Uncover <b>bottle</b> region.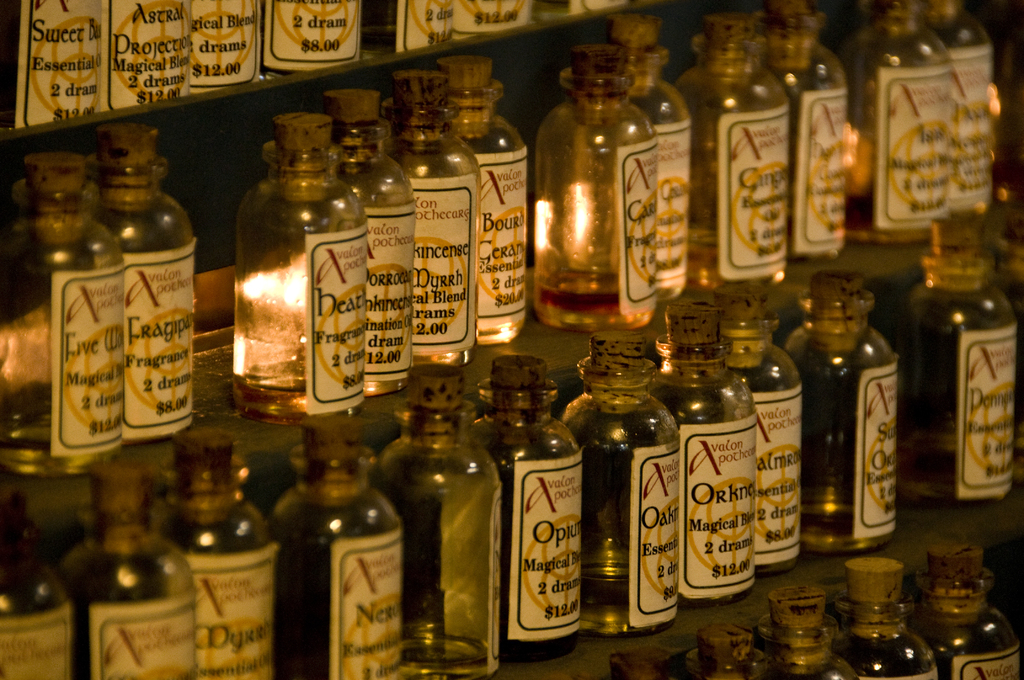
Uncovered: box(431, 54, 536, 342).
